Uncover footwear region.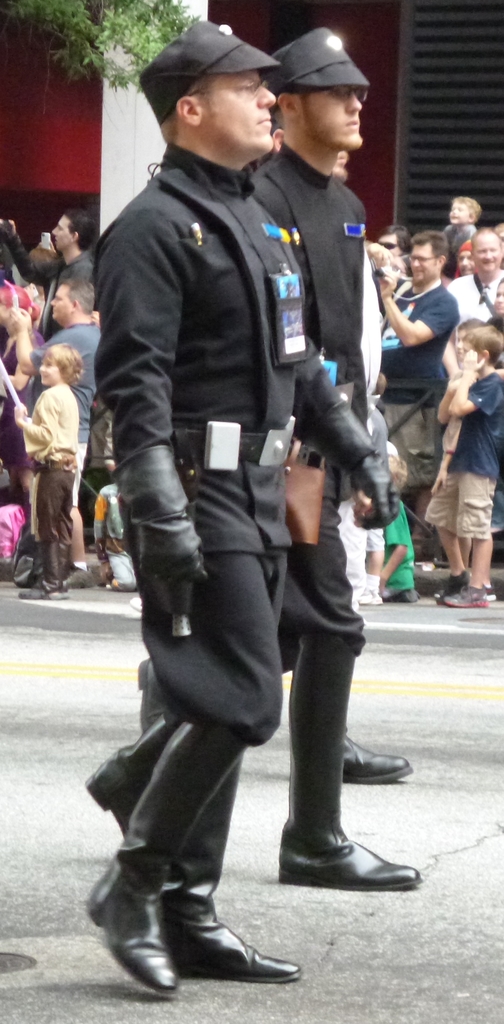
Uncovered: x1=17, y1=581, x2=61, y2=600.
